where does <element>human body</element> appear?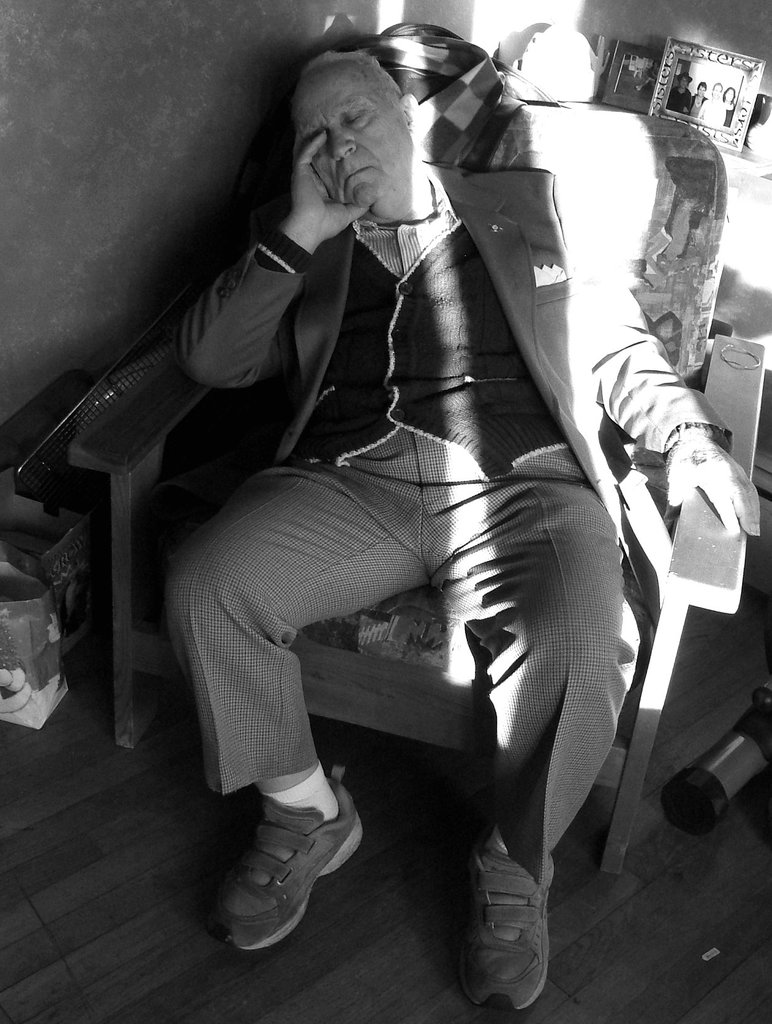
Appears at select_region(666, 72, 698, 119).
